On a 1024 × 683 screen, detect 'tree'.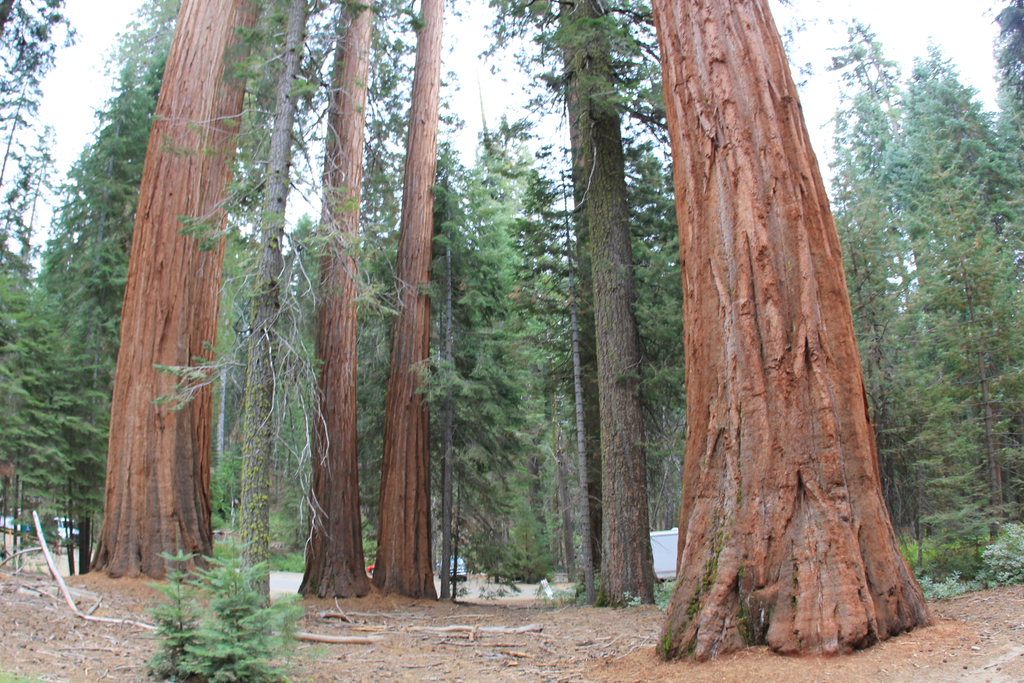
[653,0,939,664].
